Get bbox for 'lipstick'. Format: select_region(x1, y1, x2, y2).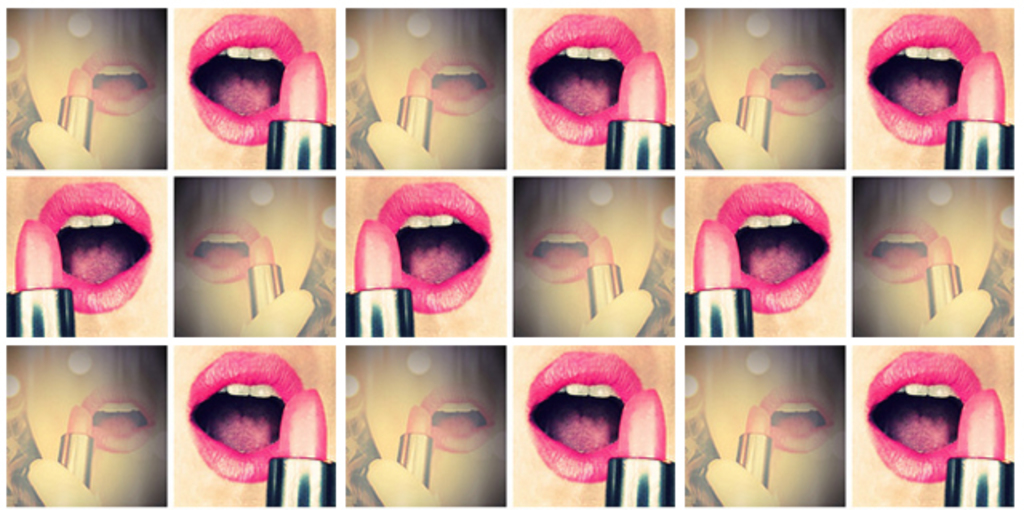
select_region(83, 48, 160, 118).
